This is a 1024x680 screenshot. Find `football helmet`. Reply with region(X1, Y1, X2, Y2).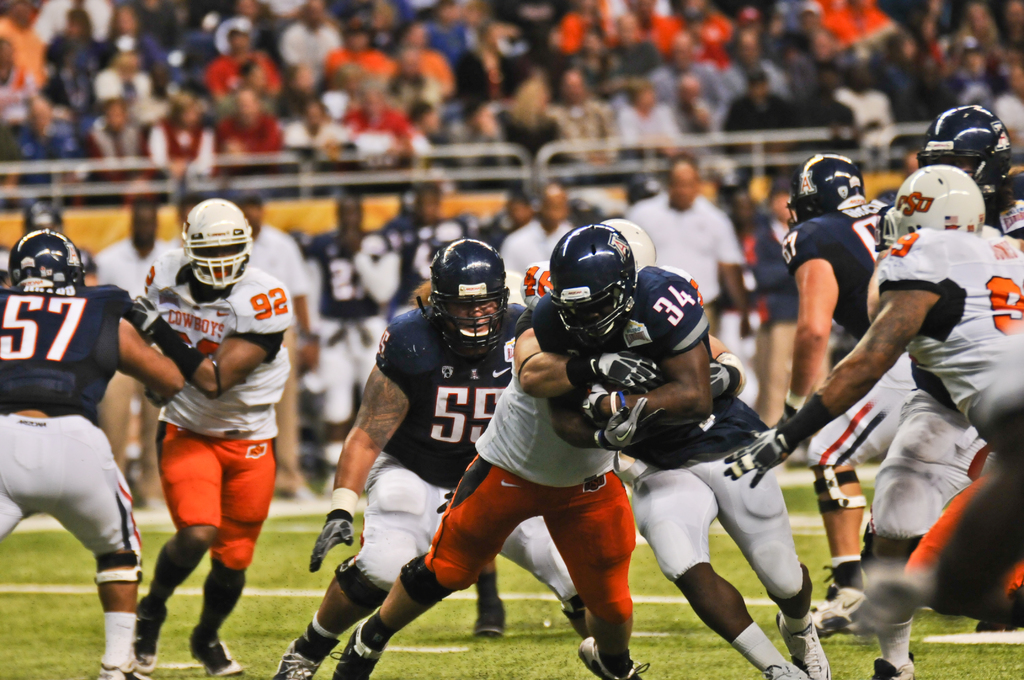
region(919, 102, 1011, 197).
